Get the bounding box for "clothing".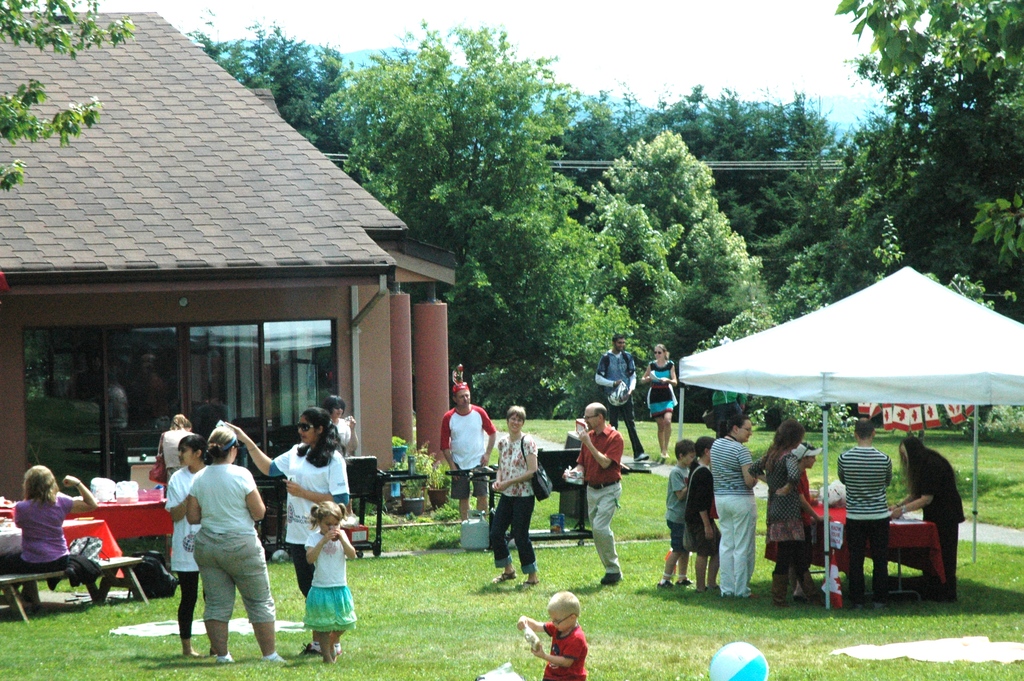
l=163, t=465, r=201, b=638.
